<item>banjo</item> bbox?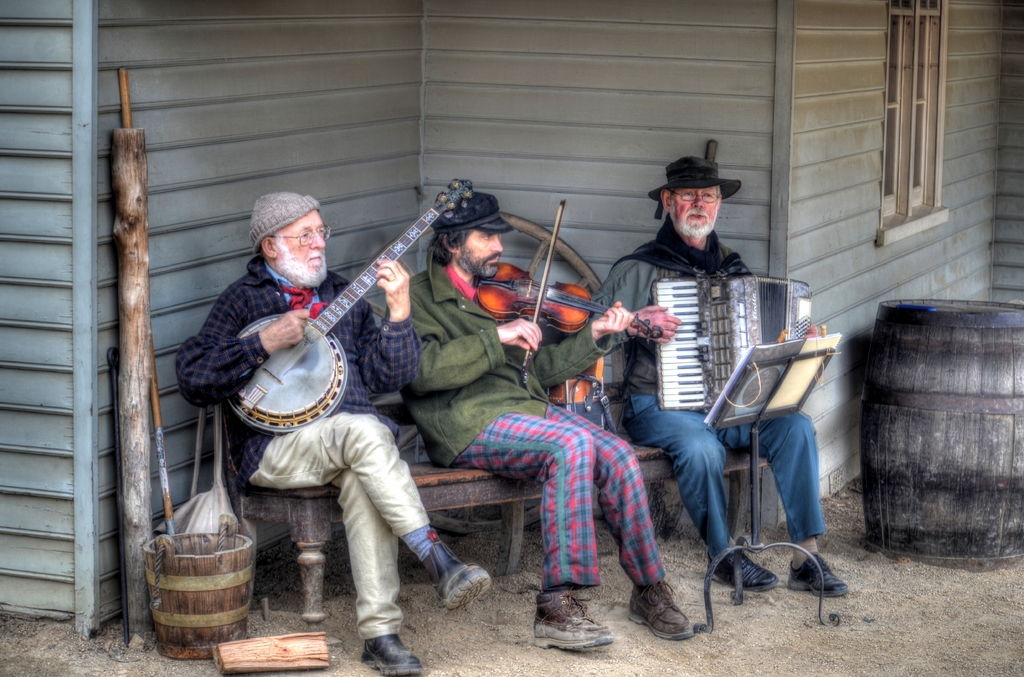
x1=221, y1=190, x2=446, y2=448
